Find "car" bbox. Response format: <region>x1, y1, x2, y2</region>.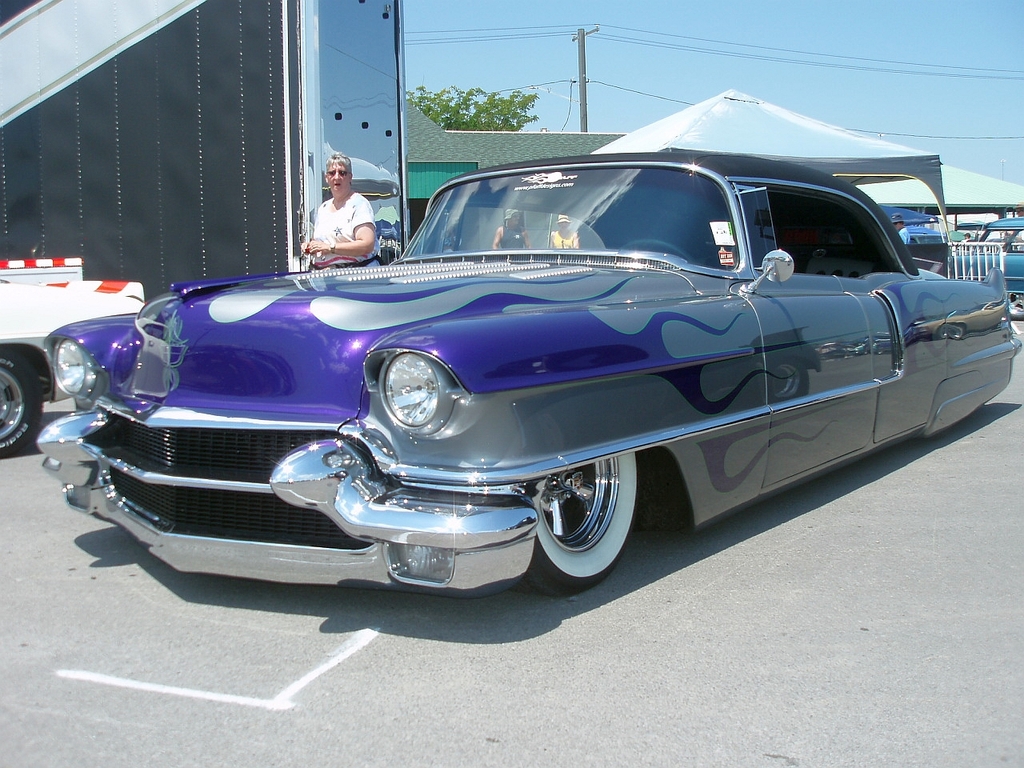
<region>953, 218, 1022, 320</region>.
